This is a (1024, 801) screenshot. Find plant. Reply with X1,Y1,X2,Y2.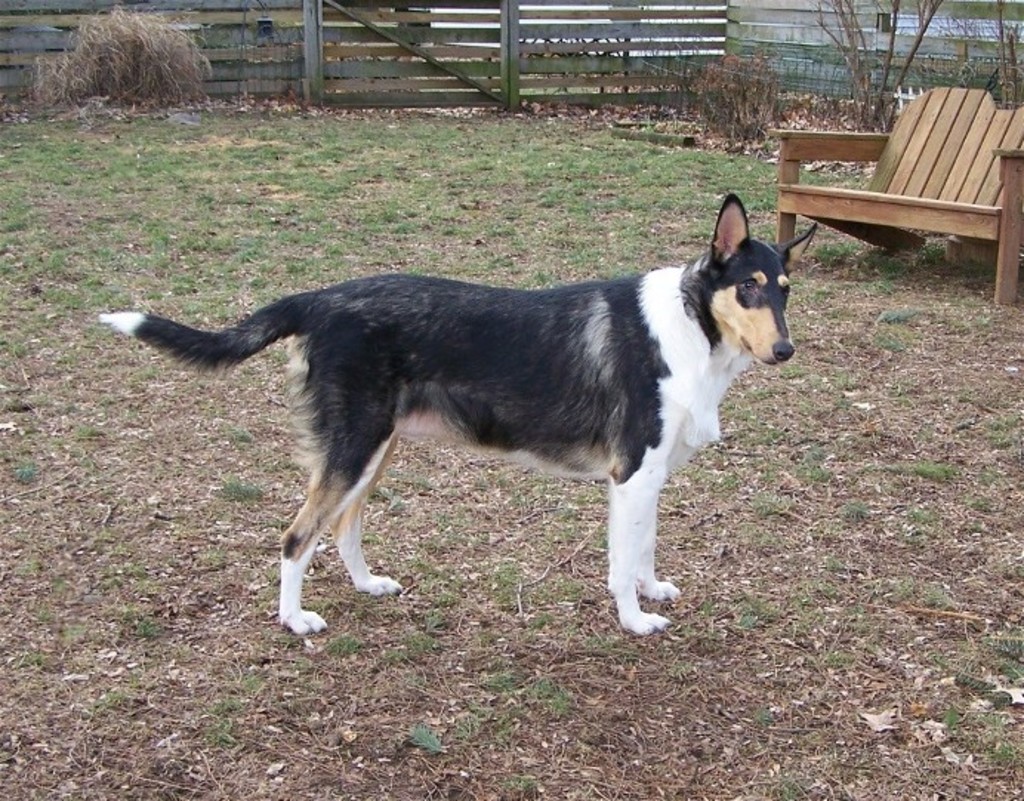
172,548,185,564.
